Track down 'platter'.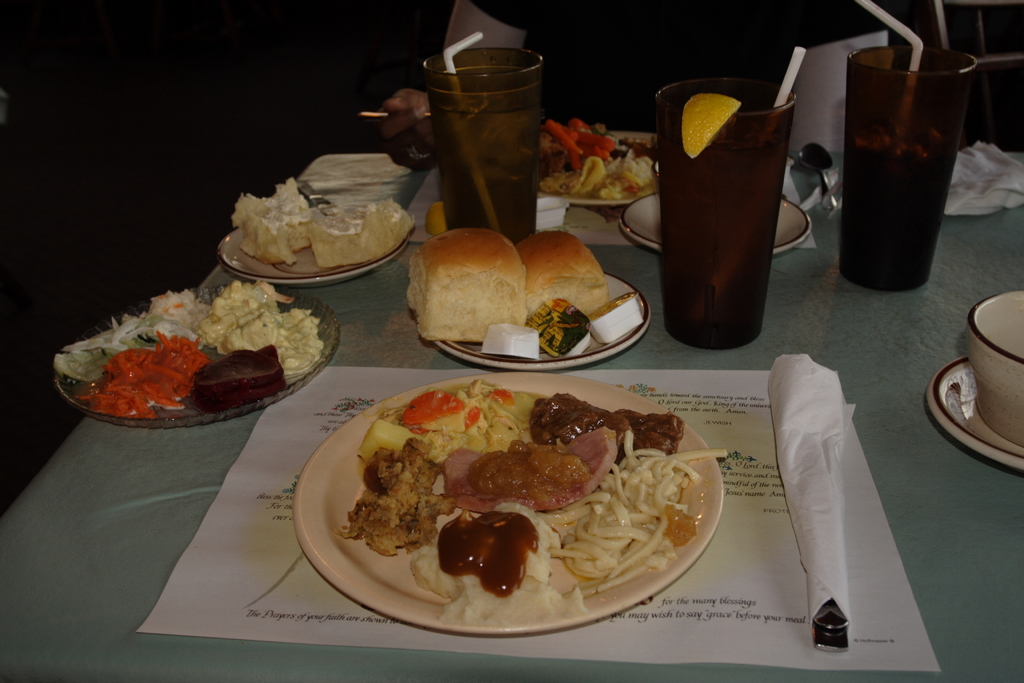
Tracked to select_region(627, 194, 812, 258).
